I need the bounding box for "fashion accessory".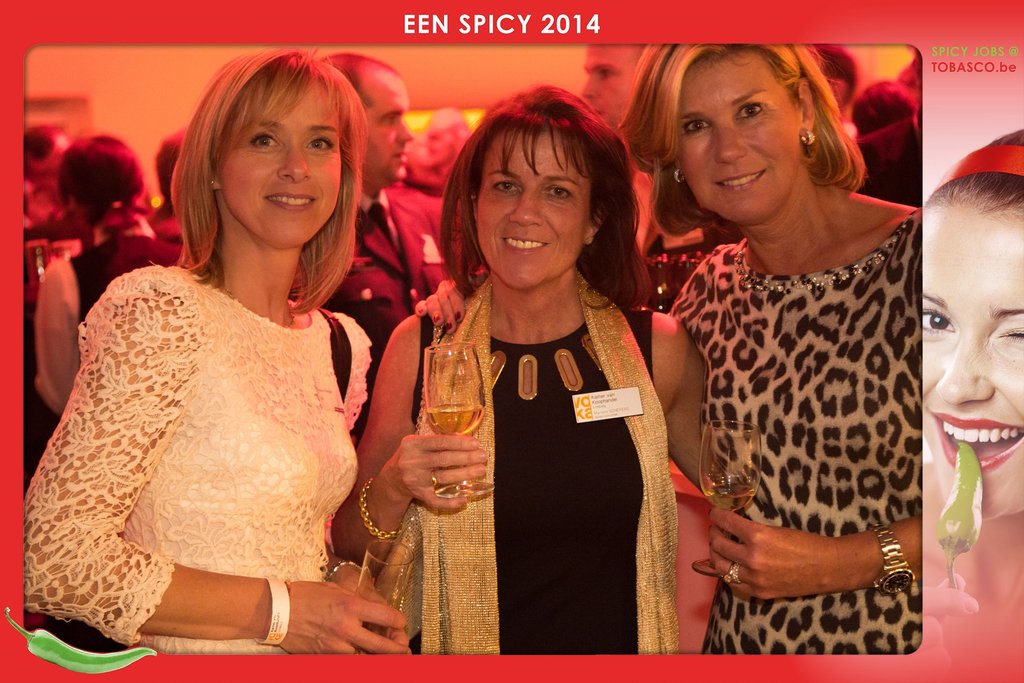
Here it is: (357, 476, 407, 545).
